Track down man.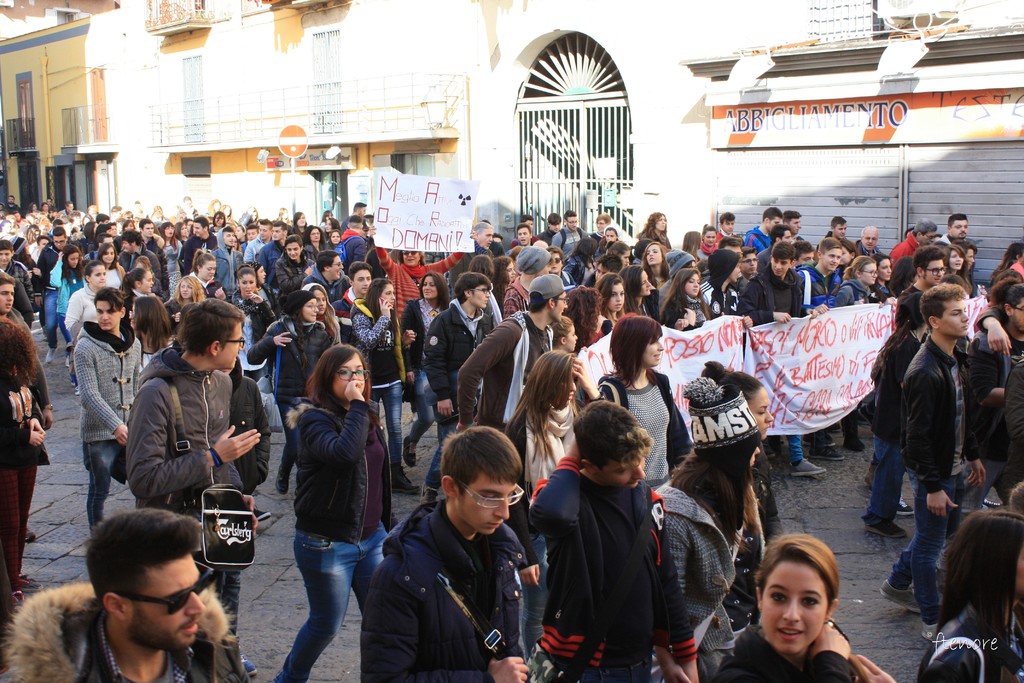
Tracked to Rect(799, 242, 842, 315).
